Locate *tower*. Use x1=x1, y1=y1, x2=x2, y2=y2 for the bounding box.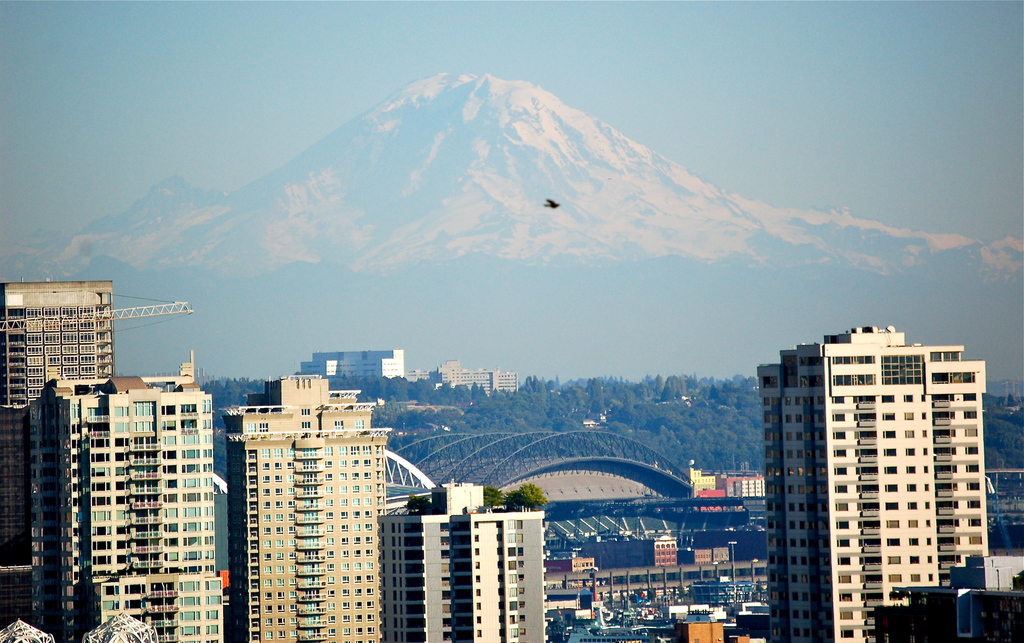
x1=202, y1=357, x2=403, y2=629.
